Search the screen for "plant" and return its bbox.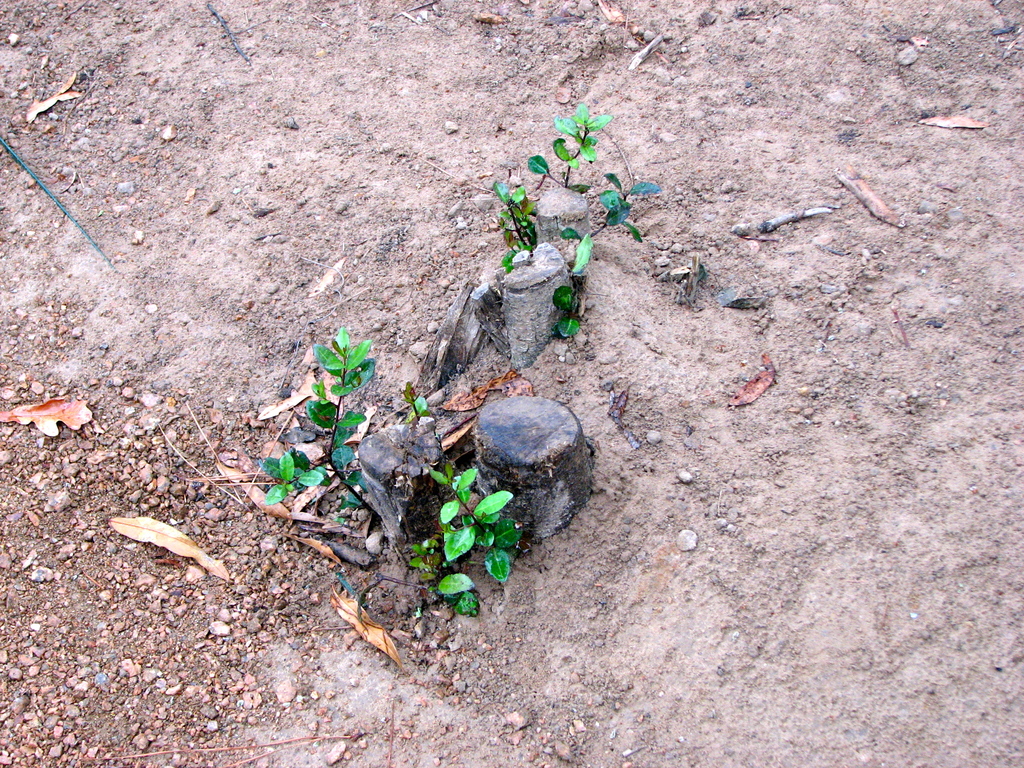
Found: 251, 315, 376, 513.
